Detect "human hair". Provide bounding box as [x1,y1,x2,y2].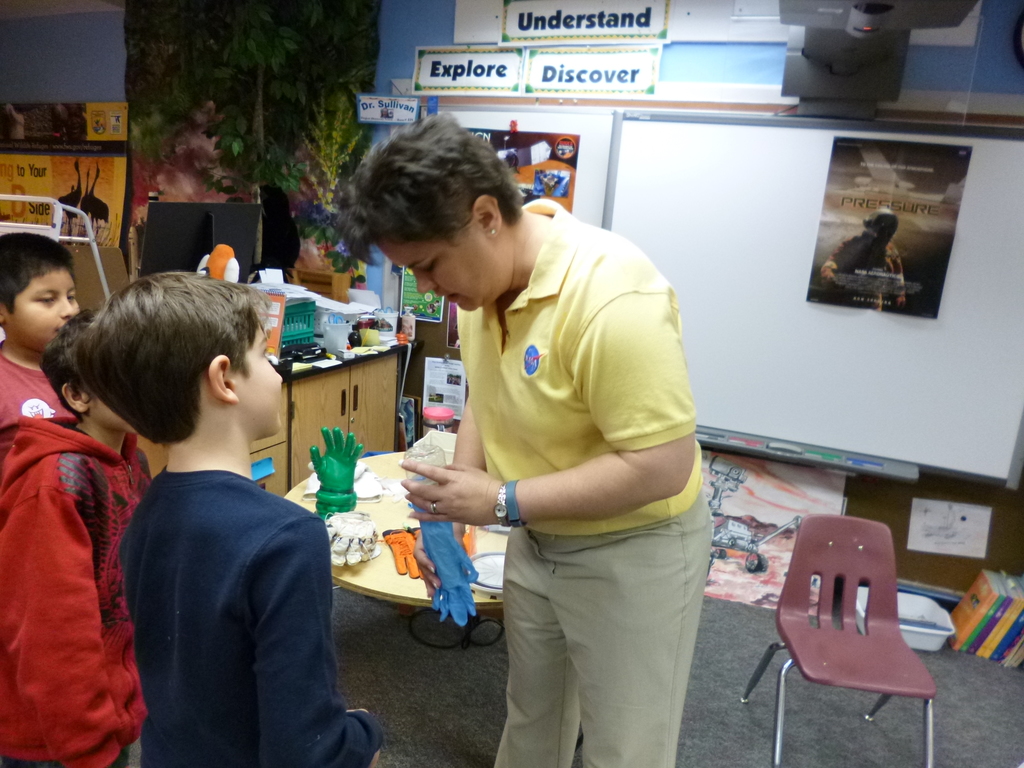
[35,309,99,422].
